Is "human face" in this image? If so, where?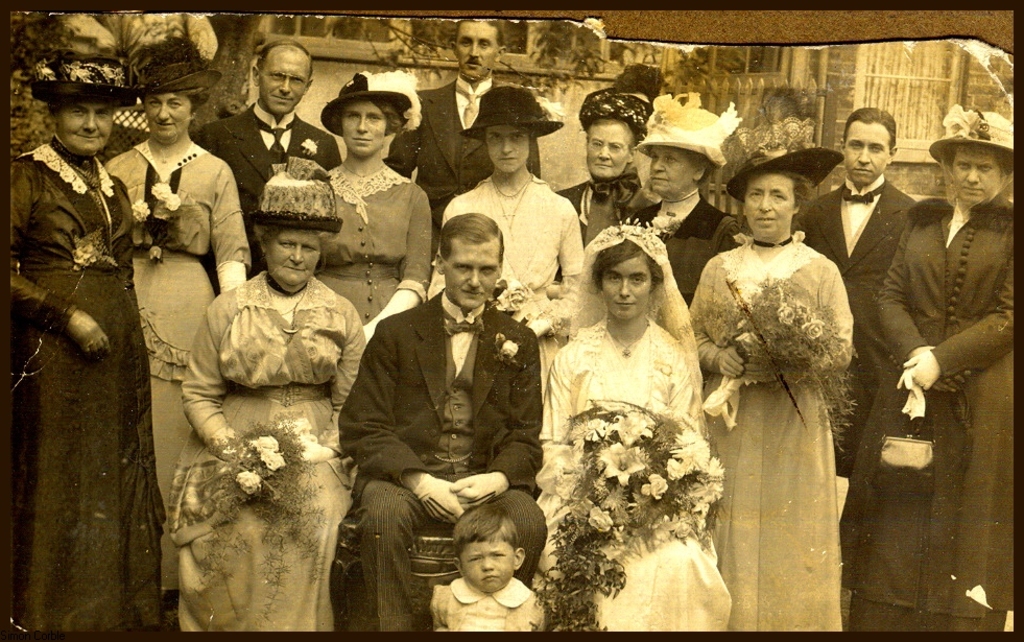
Yes, at (460,537,518,593).
